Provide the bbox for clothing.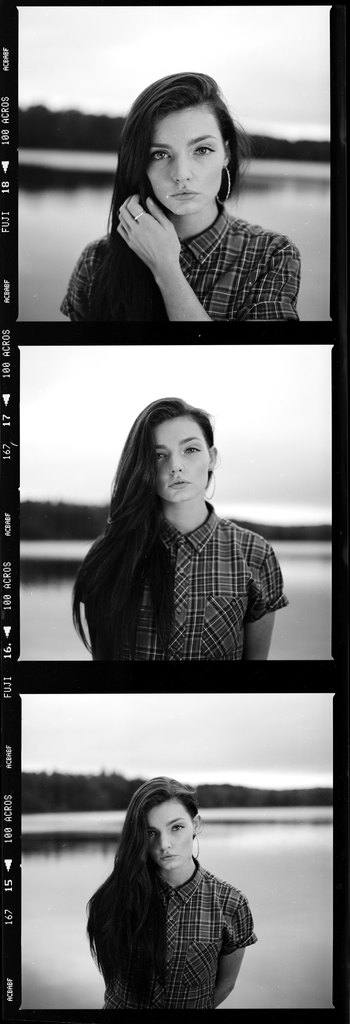
region(54, 467, 292, 692).
